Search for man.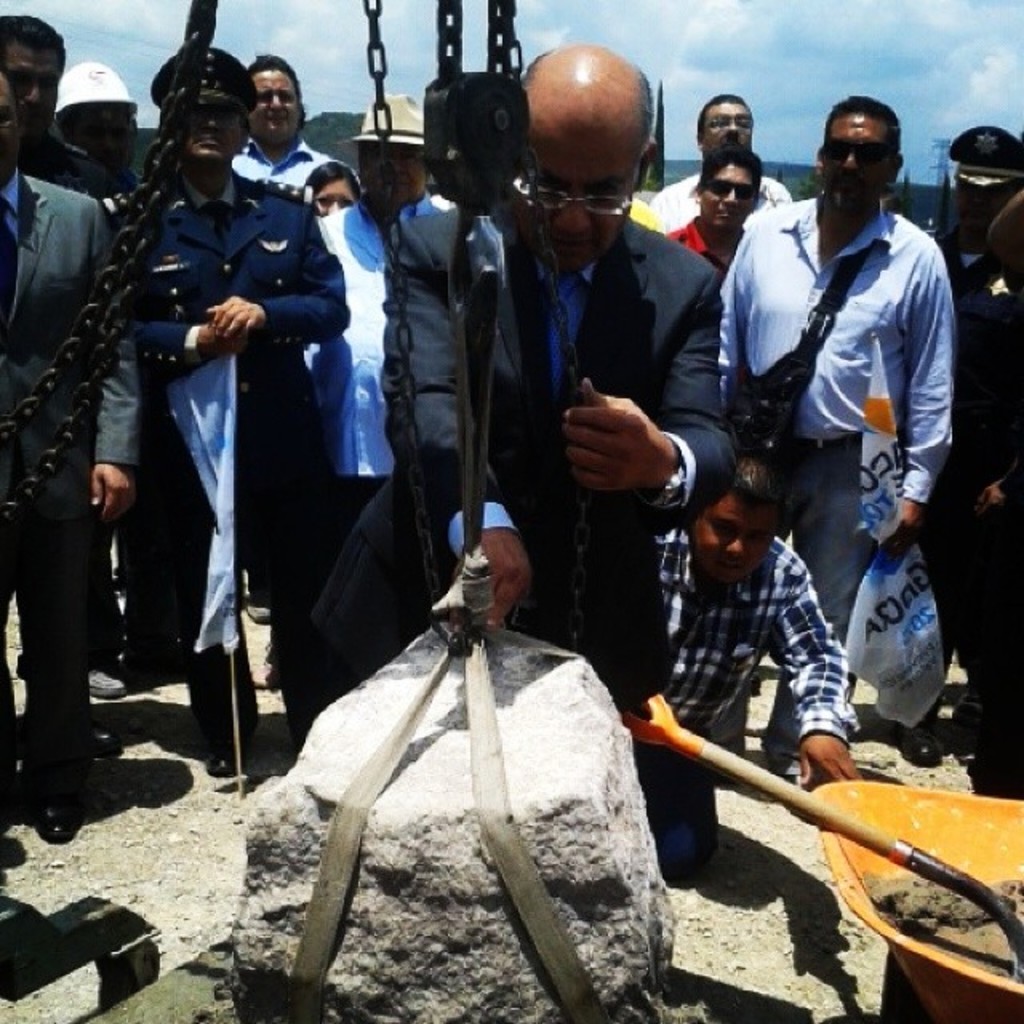
Found at box(283, 38, 733, 747).
